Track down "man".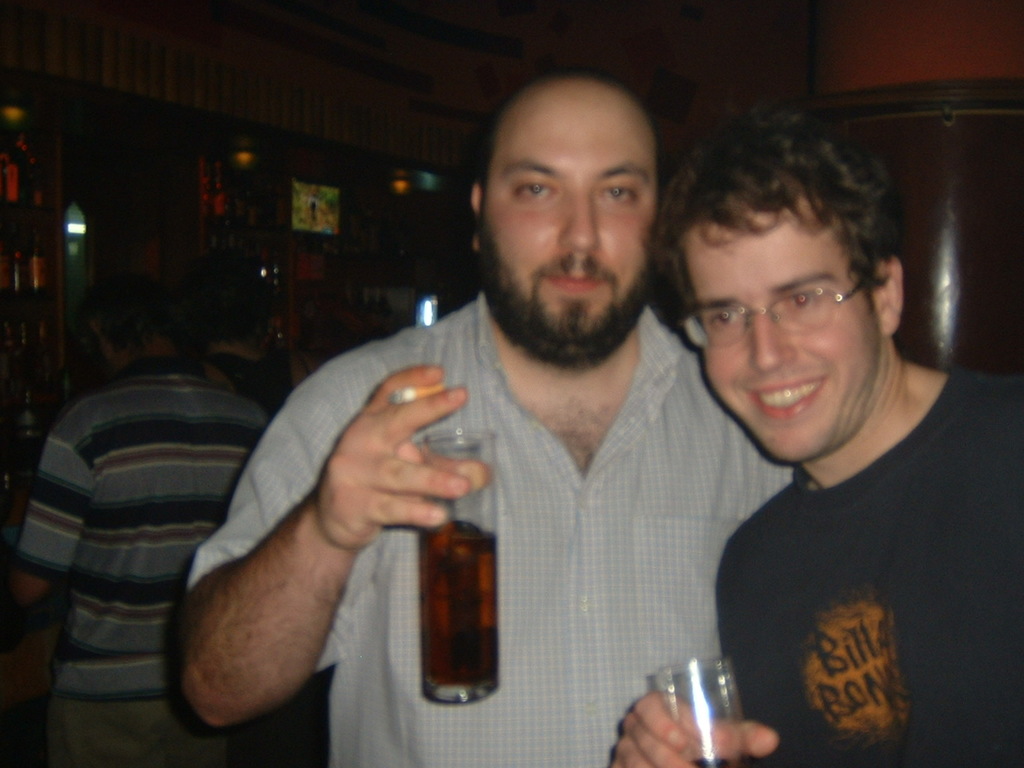
Tracked to pyautogui.locateOnScreen(242, 60, 800, 743).
